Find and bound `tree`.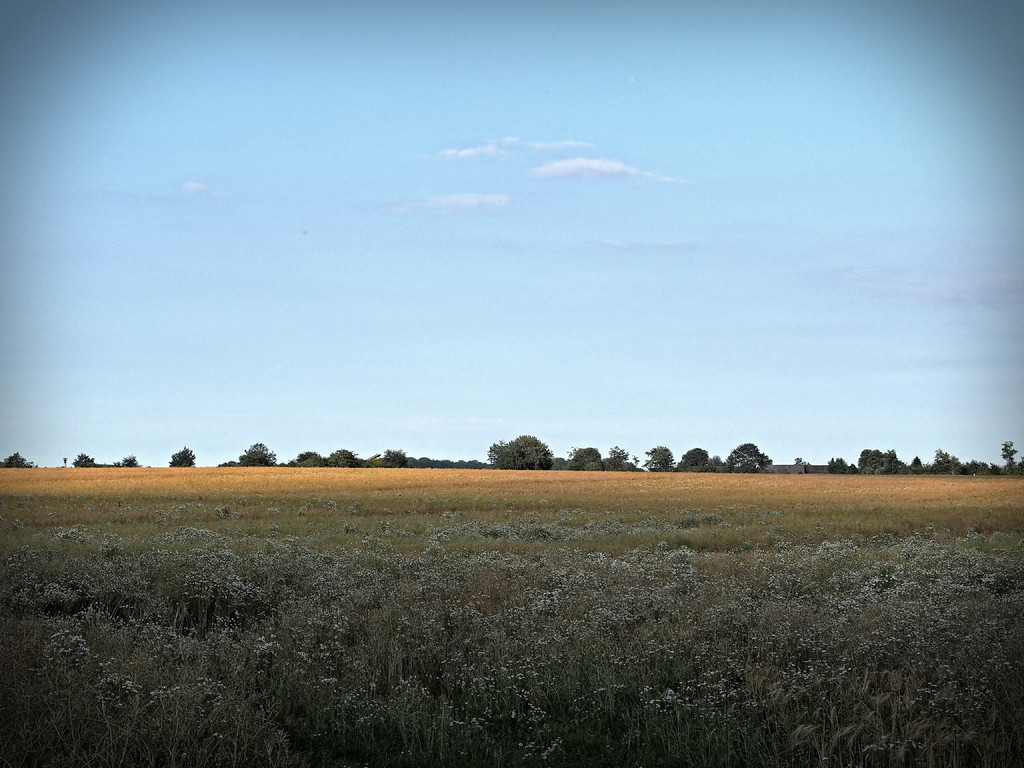
Bound: (607, 438, 643, 472).
